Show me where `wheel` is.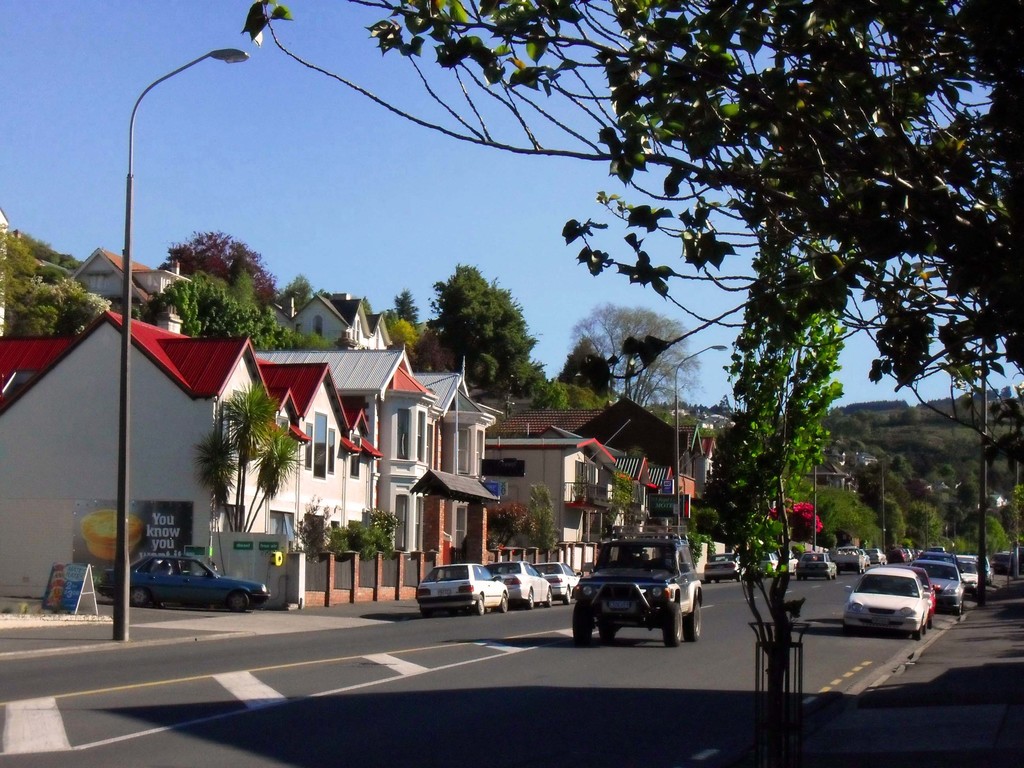
`wheel` is at (915,618,936,638).
